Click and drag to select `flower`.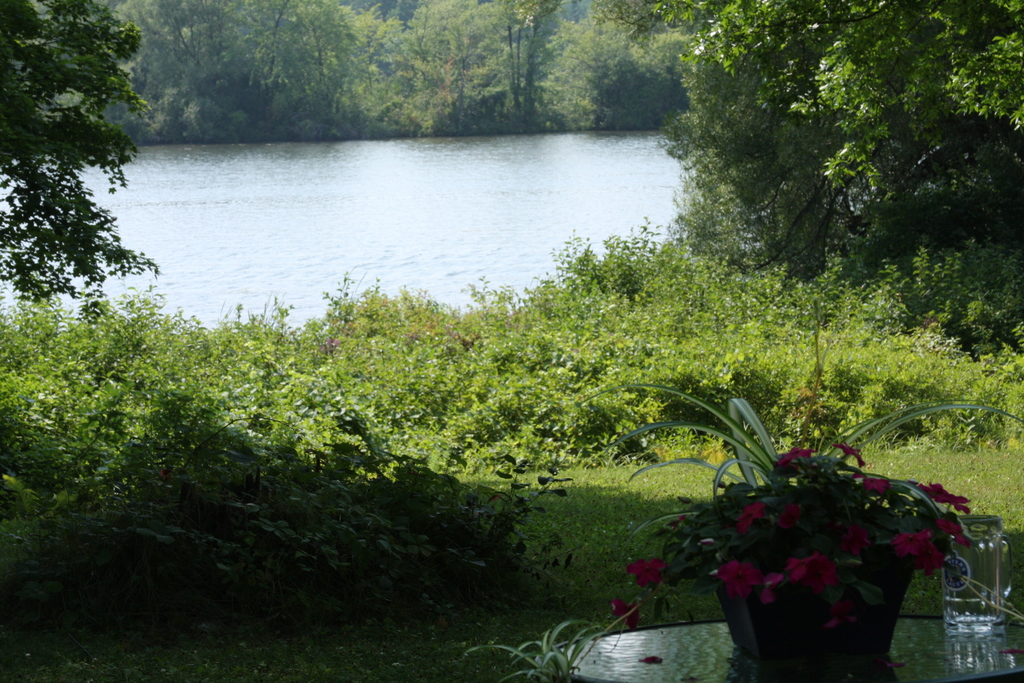
Selection: select_region(891, 525, 930, 559).
